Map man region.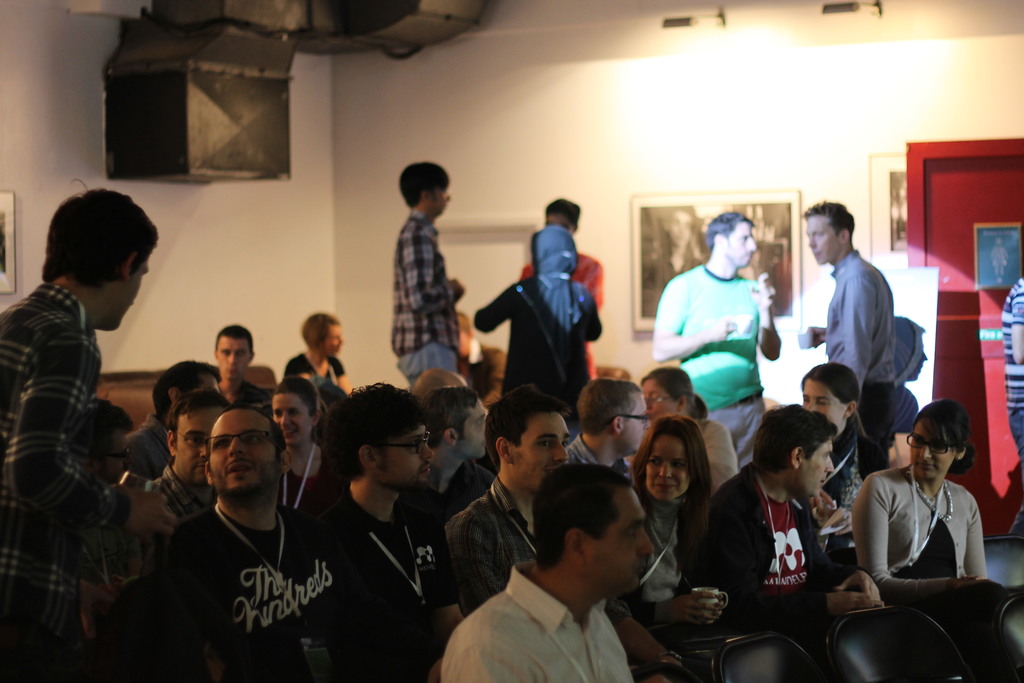
Mapped to (788,201,892,411).
